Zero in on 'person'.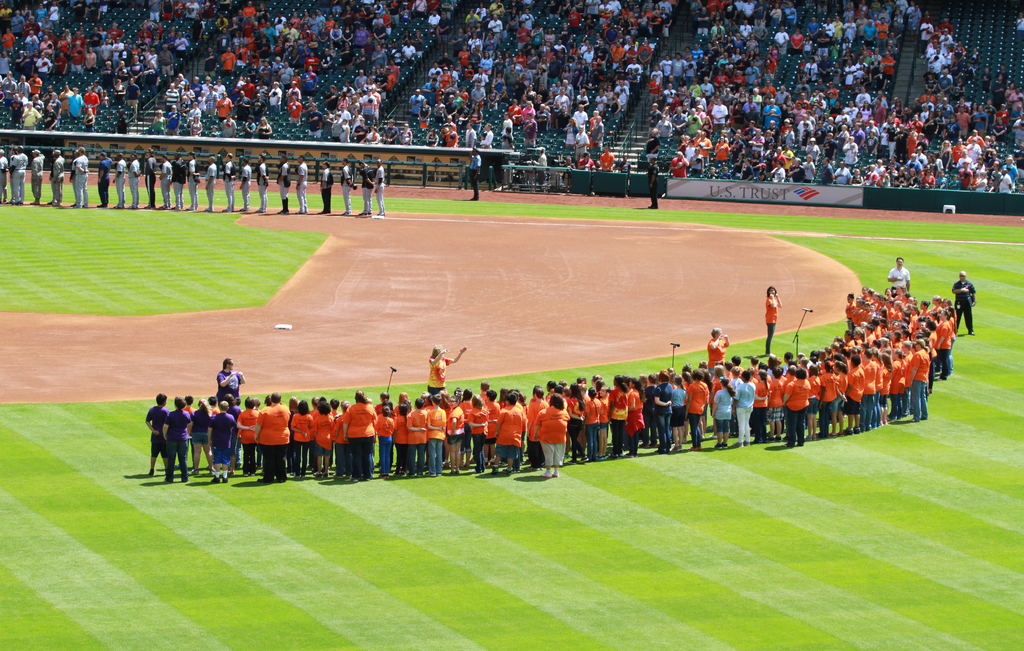
Zeroed in: [127, 151, 141, 209].
